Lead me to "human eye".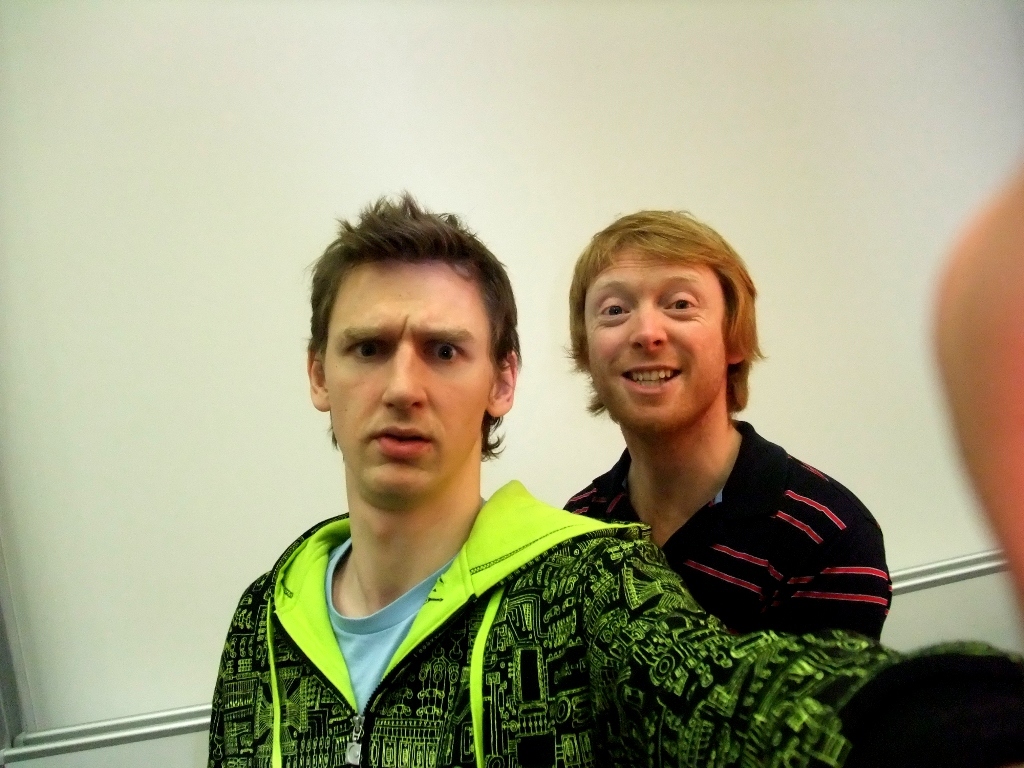
Lead to 342,333,389,362.
